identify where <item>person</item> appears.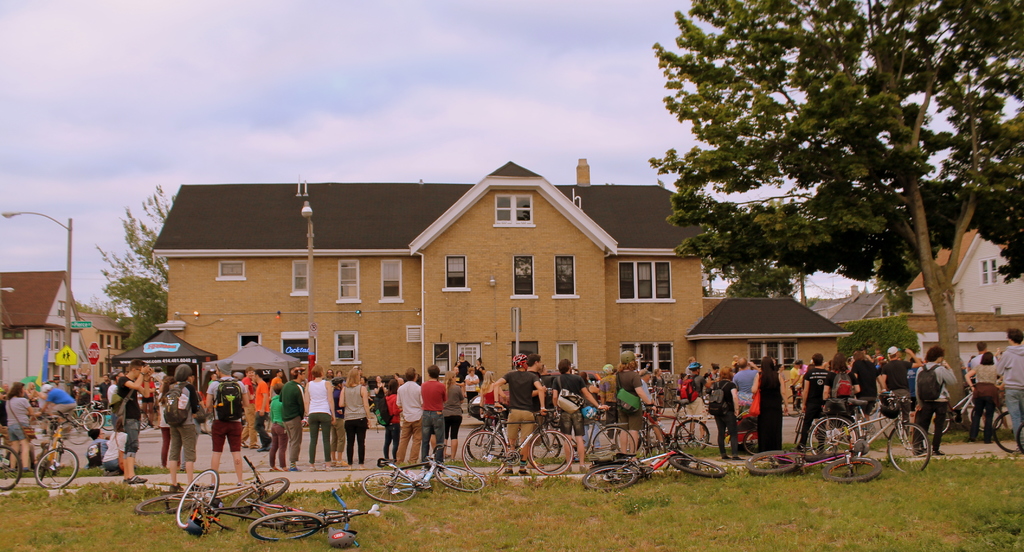
Appears at <bbox>605, 352, 668, 455</bbox>.
